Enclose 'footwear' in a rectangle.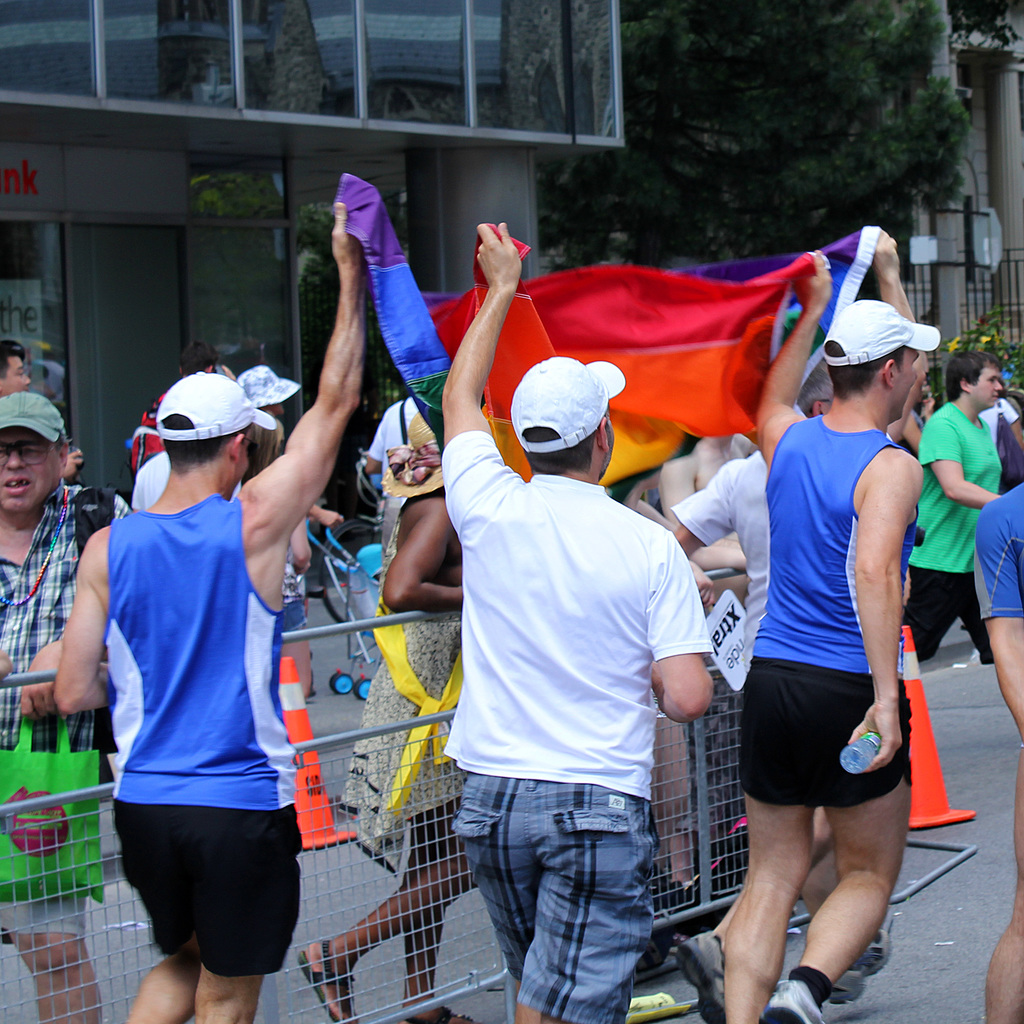
select_region(829, 925, 890, 1007).
